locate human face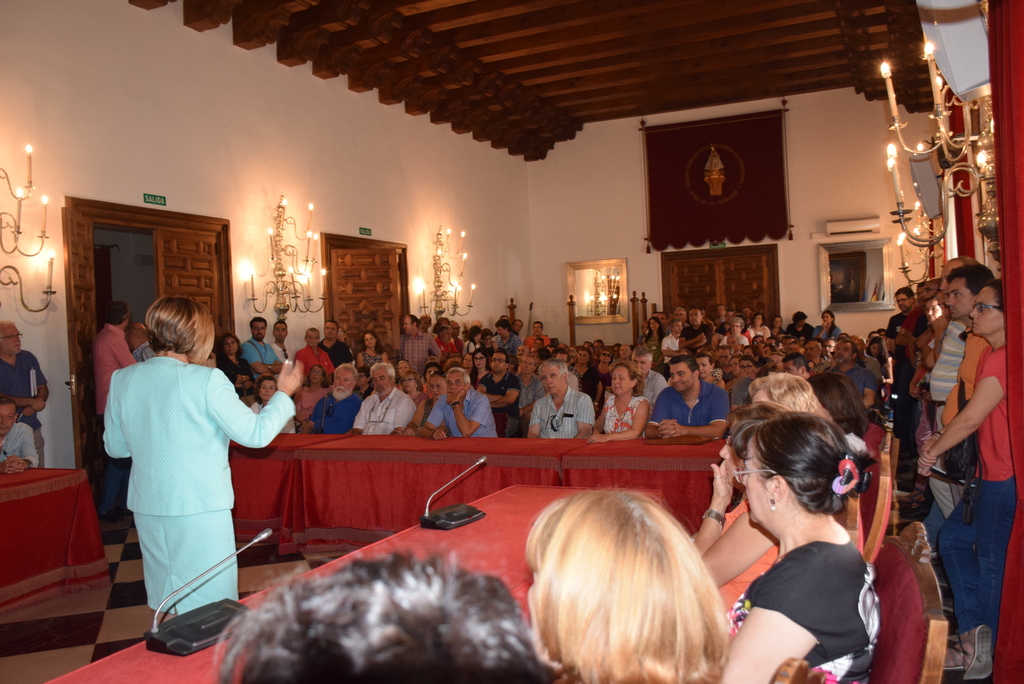
BBox(402, 315, 415, 336)
